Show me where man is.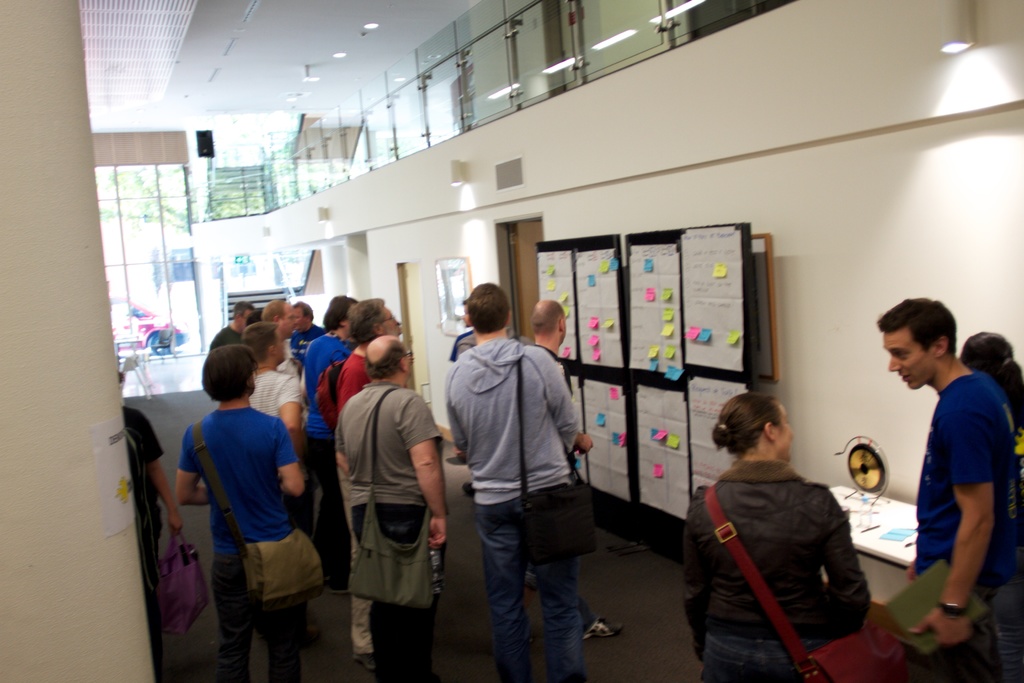
man is at [298, 291, 358, 584].
